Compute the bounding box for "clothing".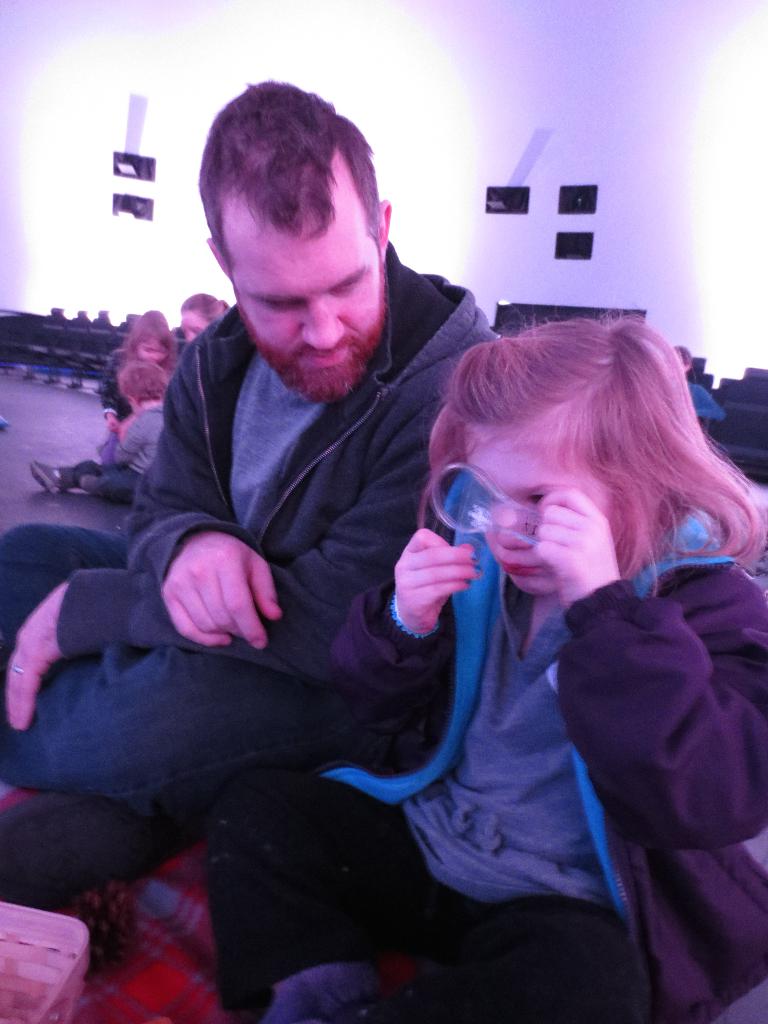
57,402,158,496.
